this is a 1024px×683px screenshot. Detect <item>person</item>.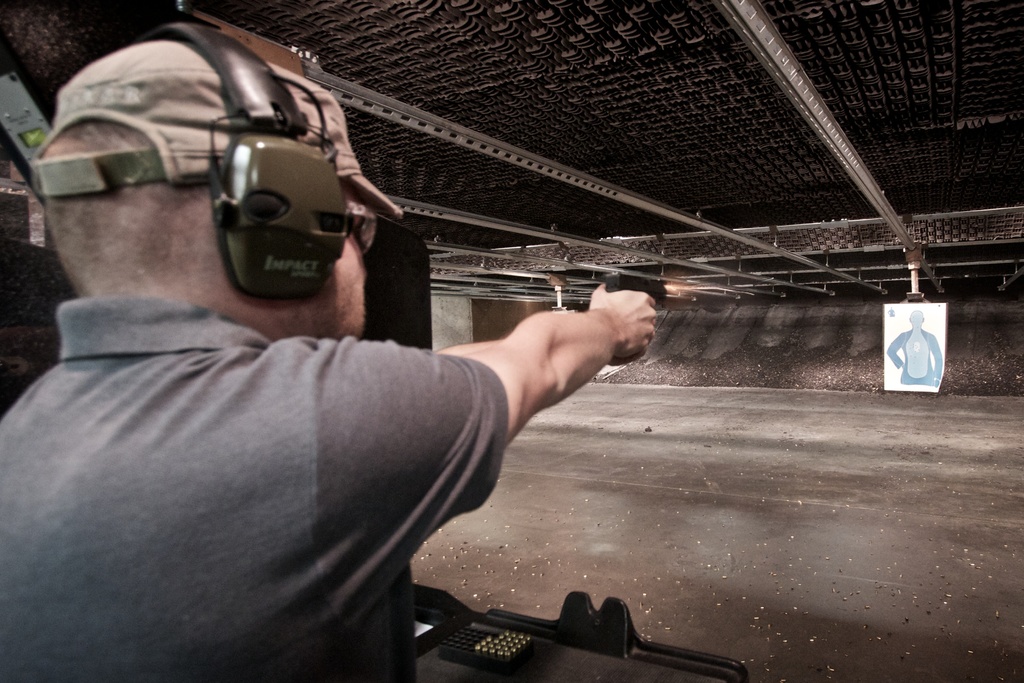
locate(885, 306, 945, 390).
